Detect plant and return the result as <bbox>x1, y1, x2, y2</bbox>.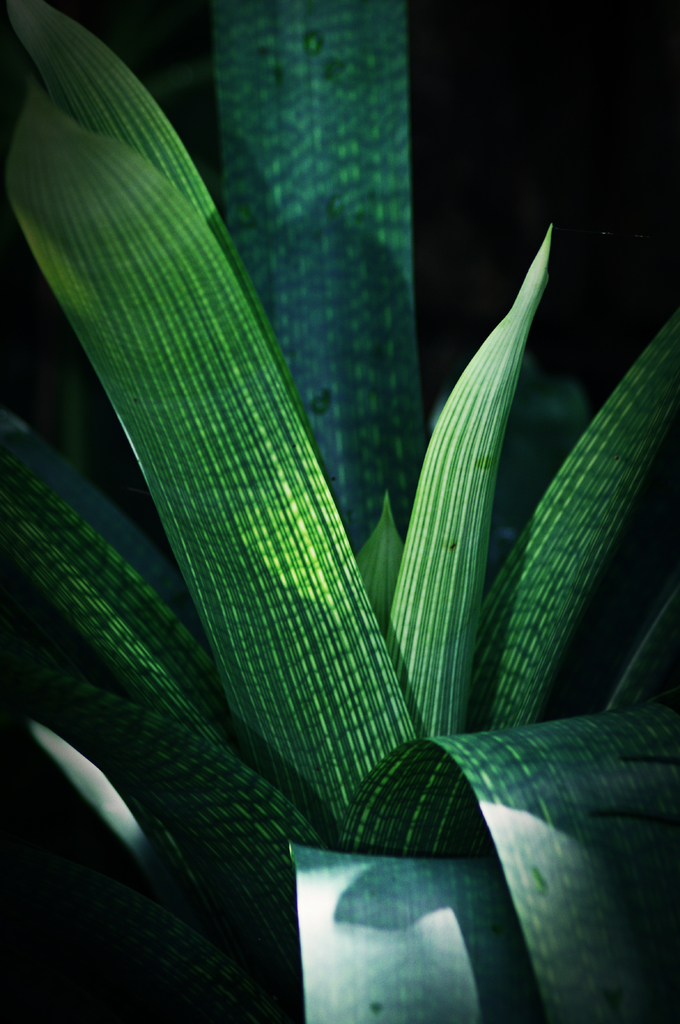
<bbox>0, 44, 656, 1023</bbox>.
